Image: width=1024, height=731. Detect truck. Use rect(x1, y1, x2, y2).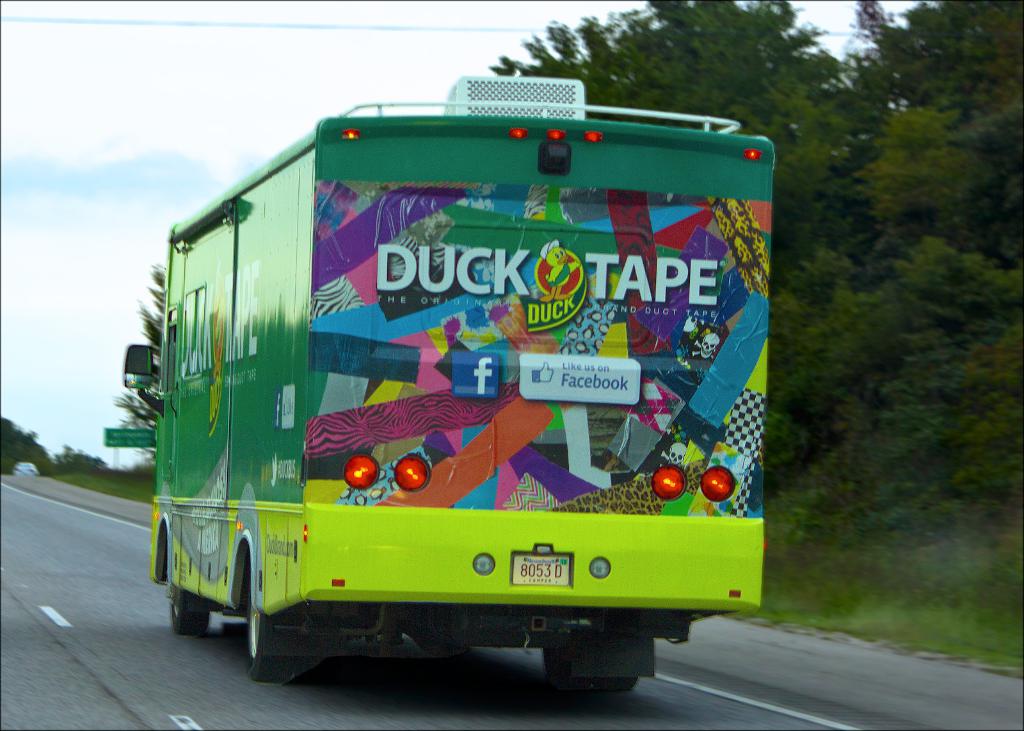
rect(122, 72, 776, 683).
